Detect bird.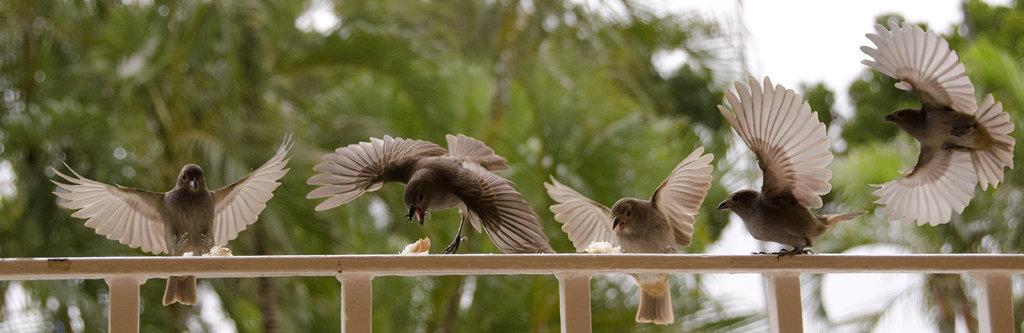
Detected at (left=52, top=129, right=296, bottom=308).
